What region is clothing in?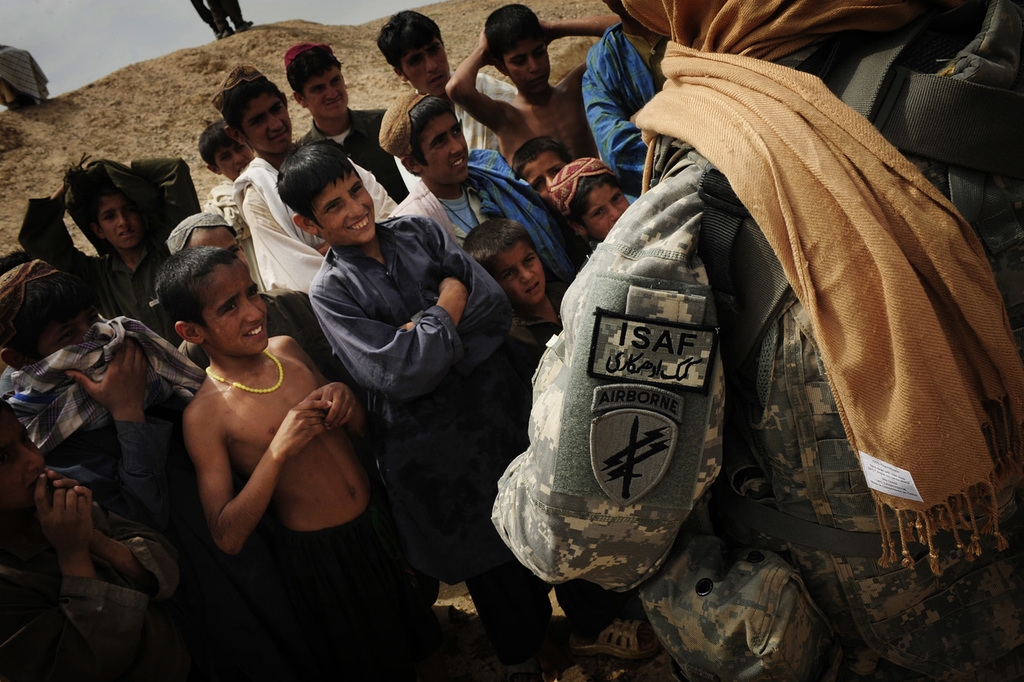
[x1=0, y1=498, x2=214, y2=681].
